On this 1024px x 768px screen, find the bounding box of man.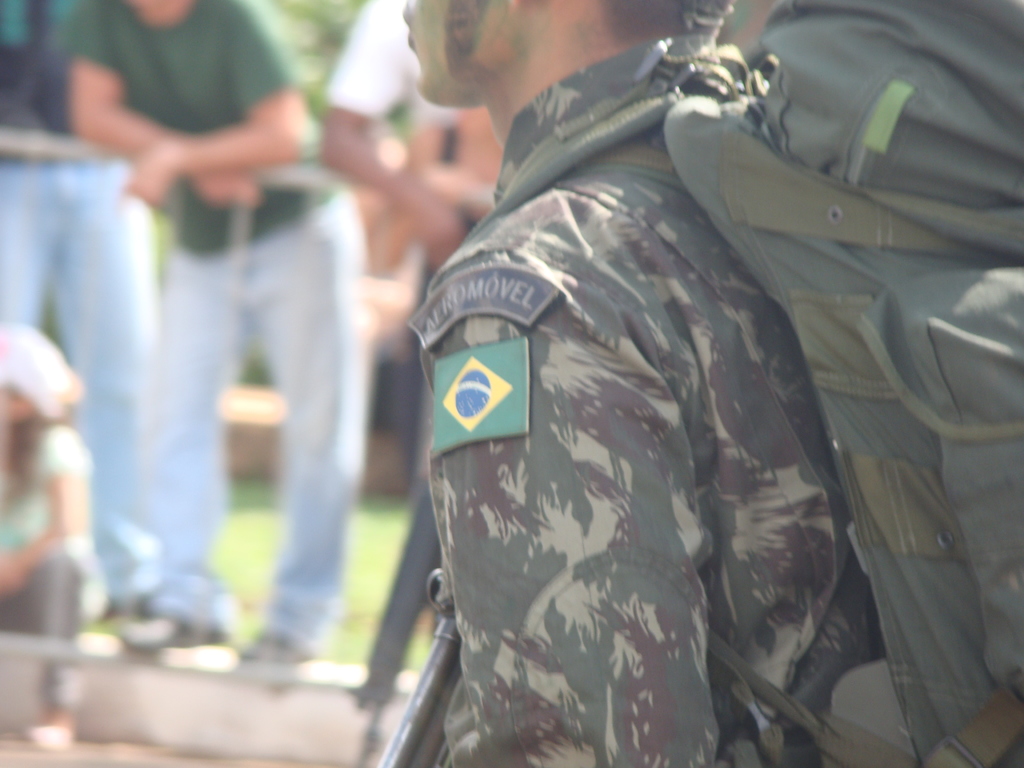
Bounding box: left=70, top=0, right=361, bottom=666.
